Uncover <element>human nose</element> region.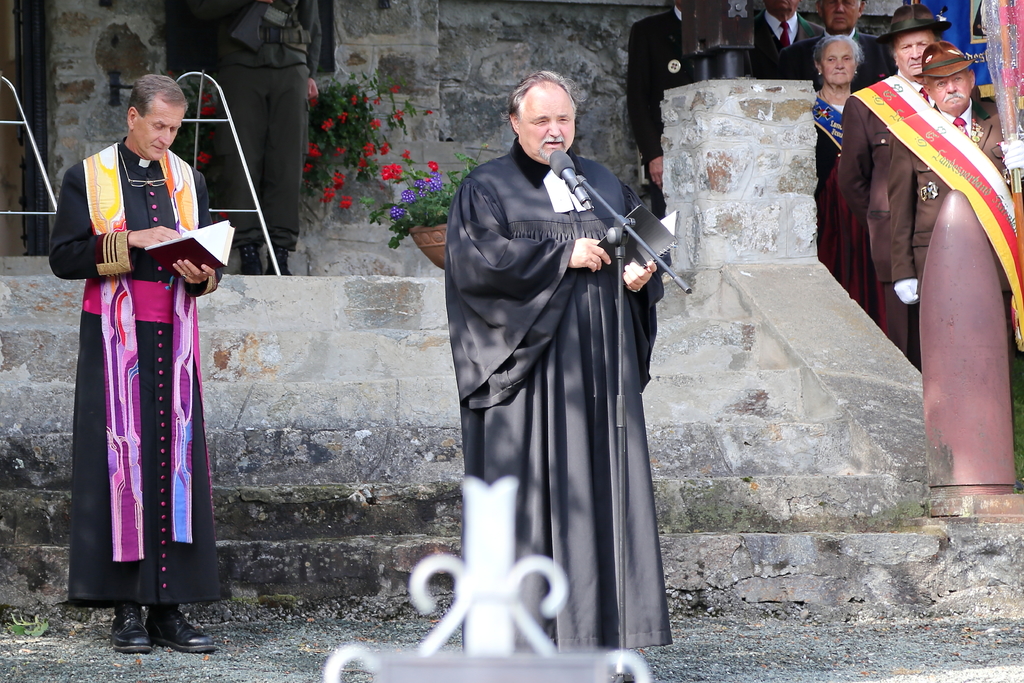
Uncovered: (910, 46, 922, 62).
